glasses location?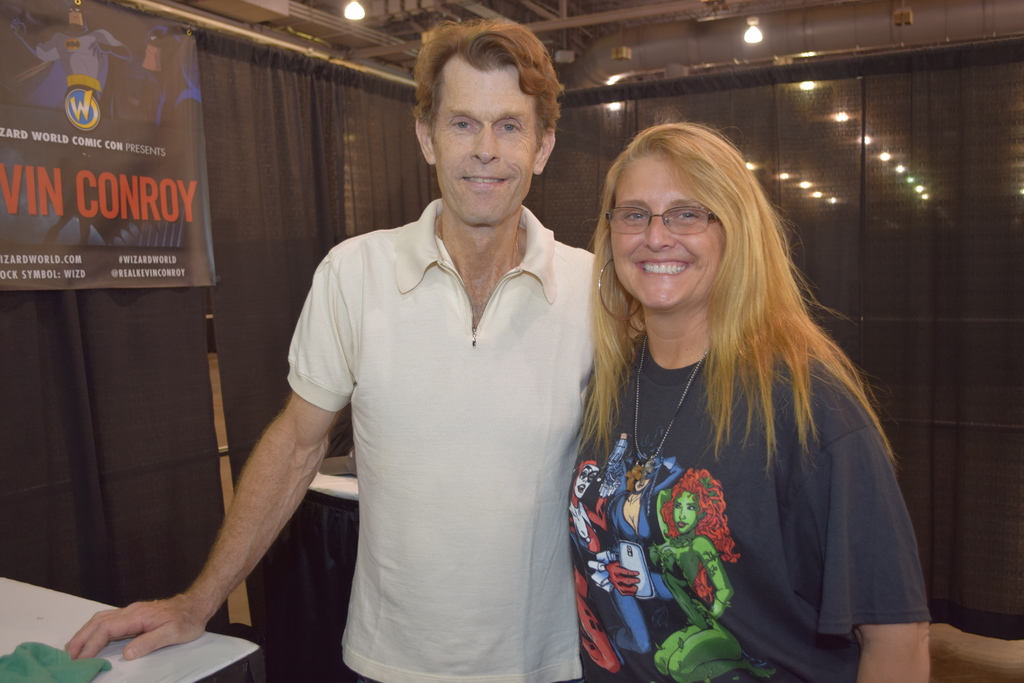
BBox(596, 197, 734, 238)
